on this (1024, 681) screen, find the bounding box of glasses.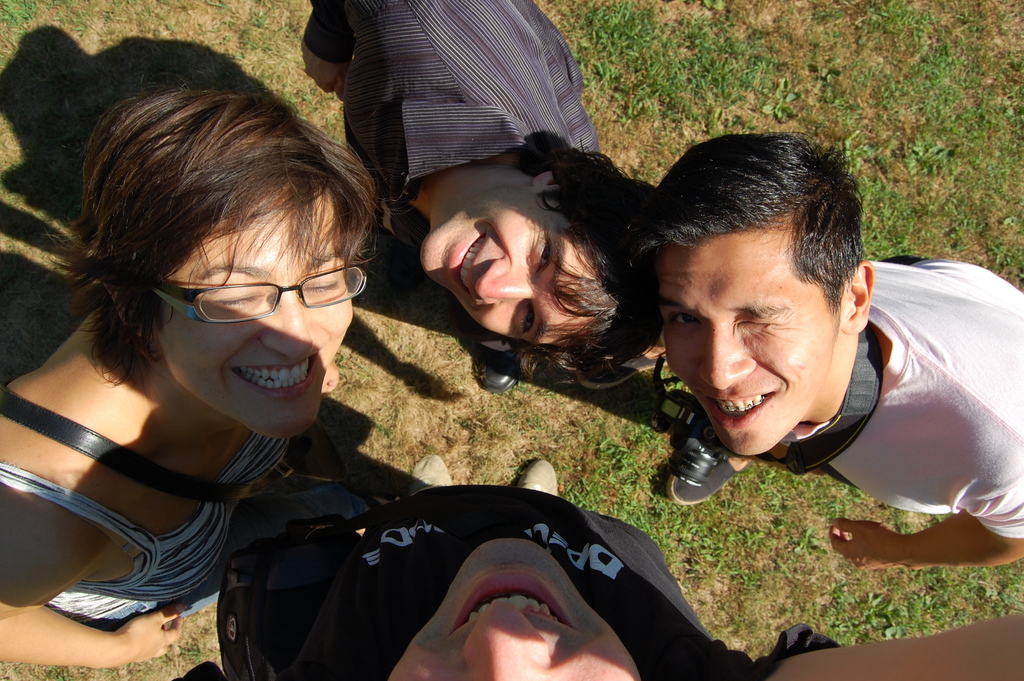
Bounding box: {"x1": 148, "y1": 265, "x2": 365, "y2": 325}.
